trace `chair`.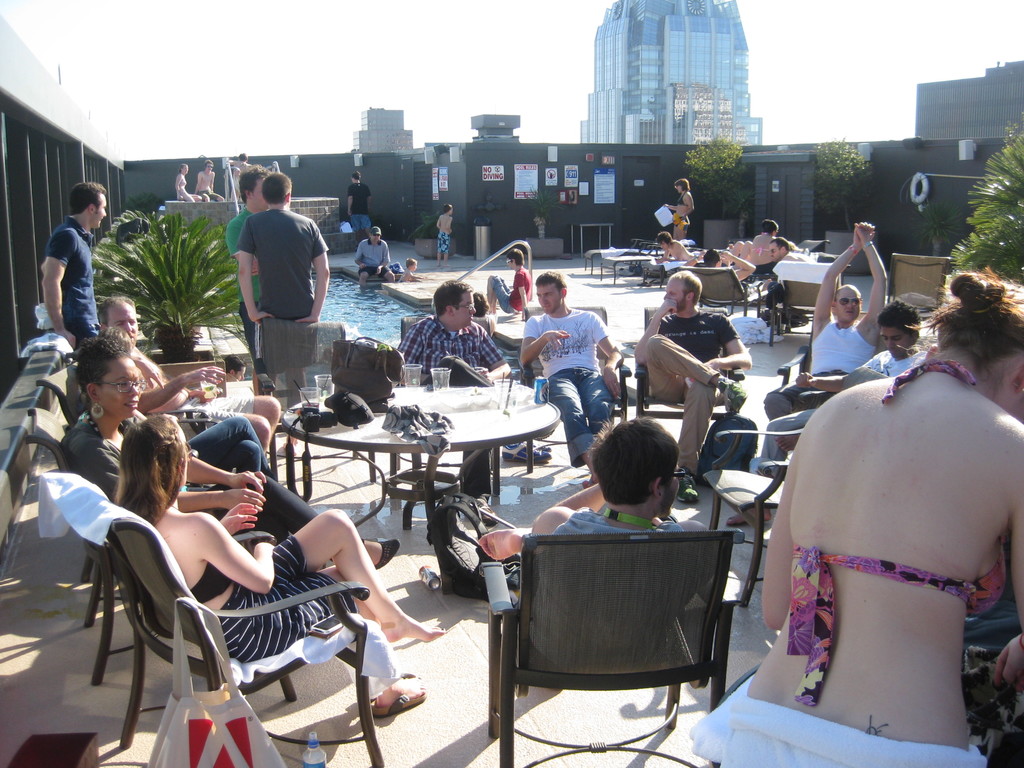
Traced to [702,426,799,611].
